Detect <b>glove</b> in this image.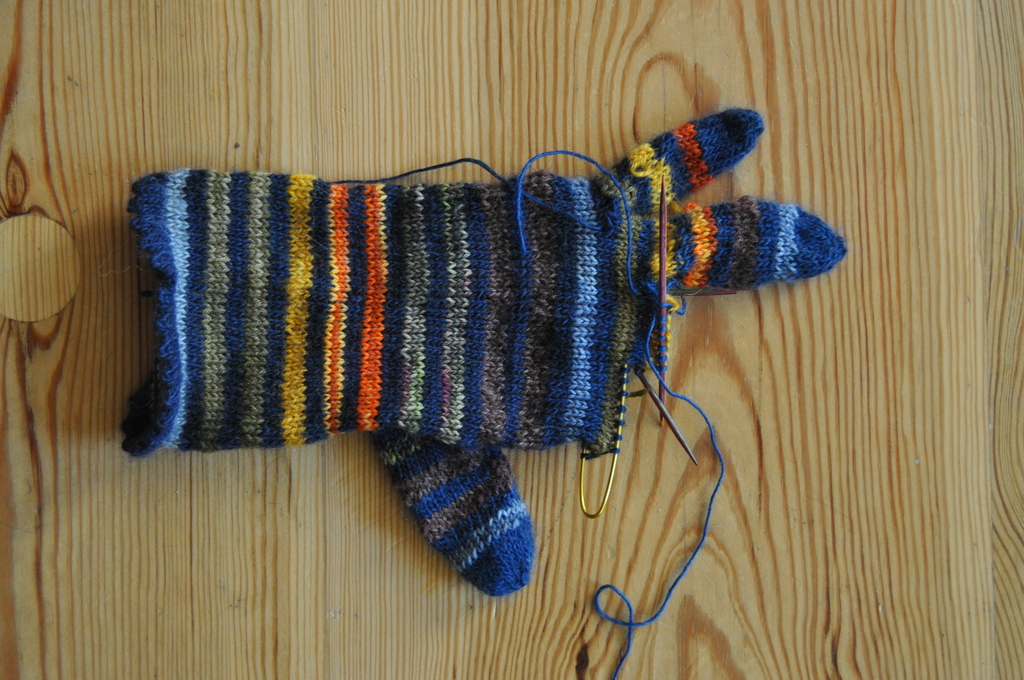
Detection: Rect(124, 106, 854, 592).
